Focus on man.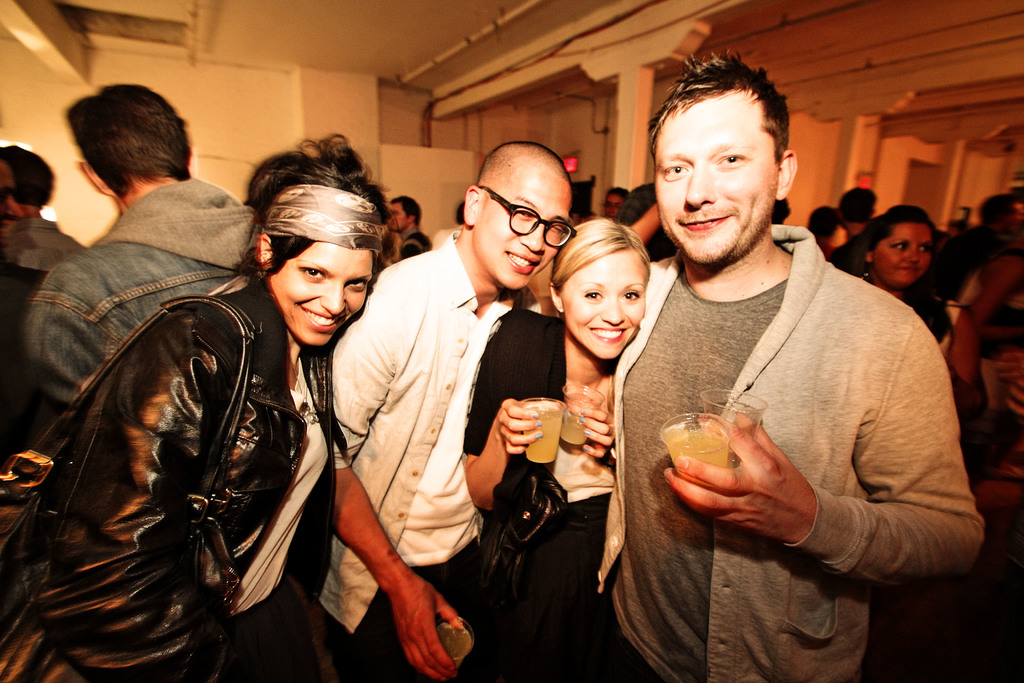
Focused at (294, 140, 573, 682).
